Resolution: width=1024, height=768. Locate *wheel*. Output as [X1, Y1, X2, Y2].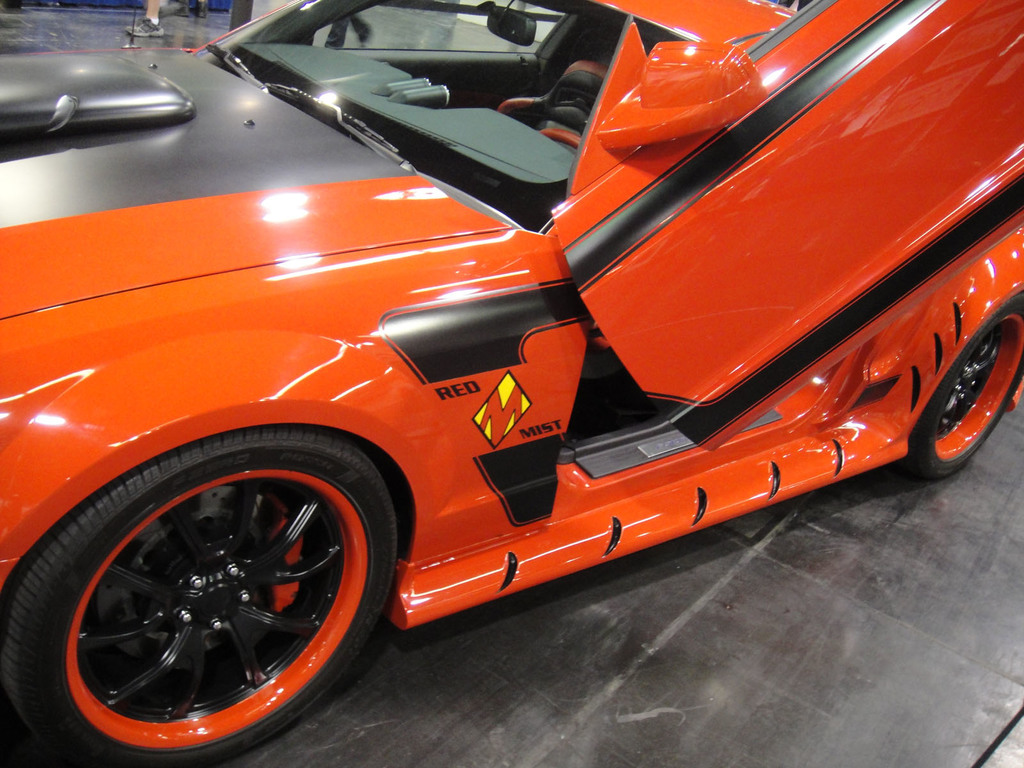
[911, 302, 1023, 479].
